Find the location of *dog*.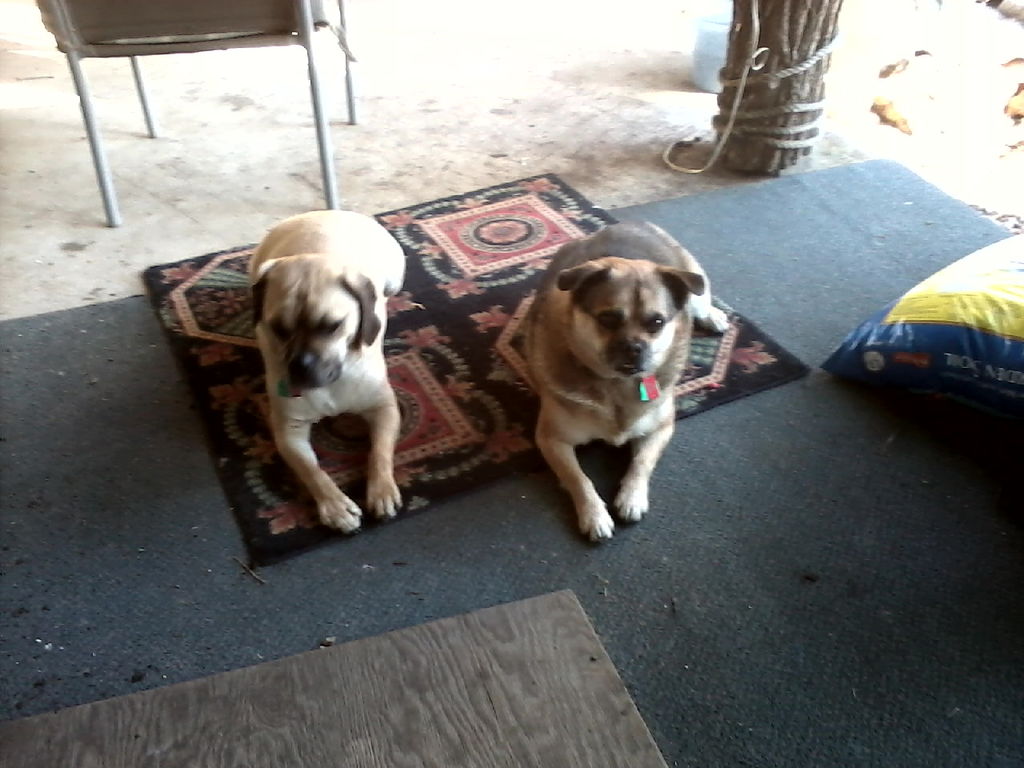
Location: BBox(531, 218, 733, 542).
